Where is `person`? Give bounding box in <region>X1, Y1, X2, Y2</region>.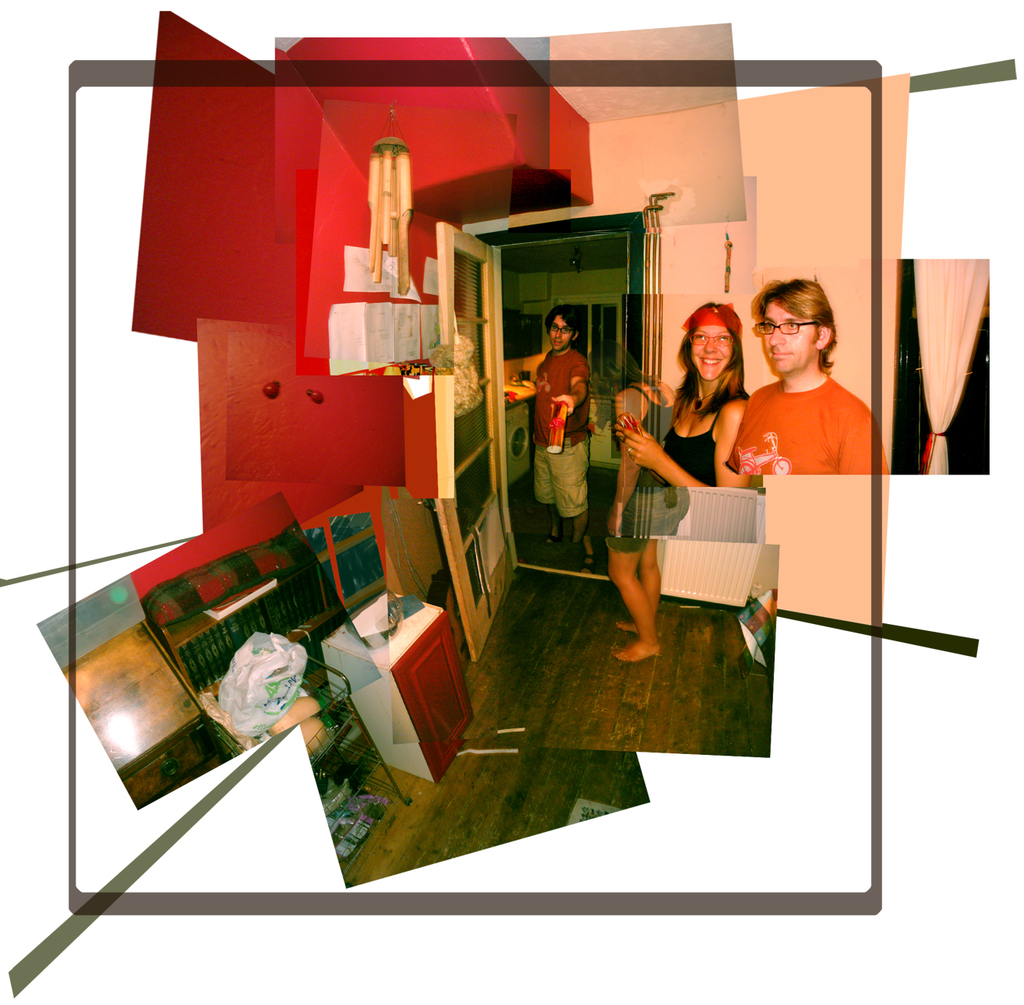
<region>516, 302, 591, 577</region>.
